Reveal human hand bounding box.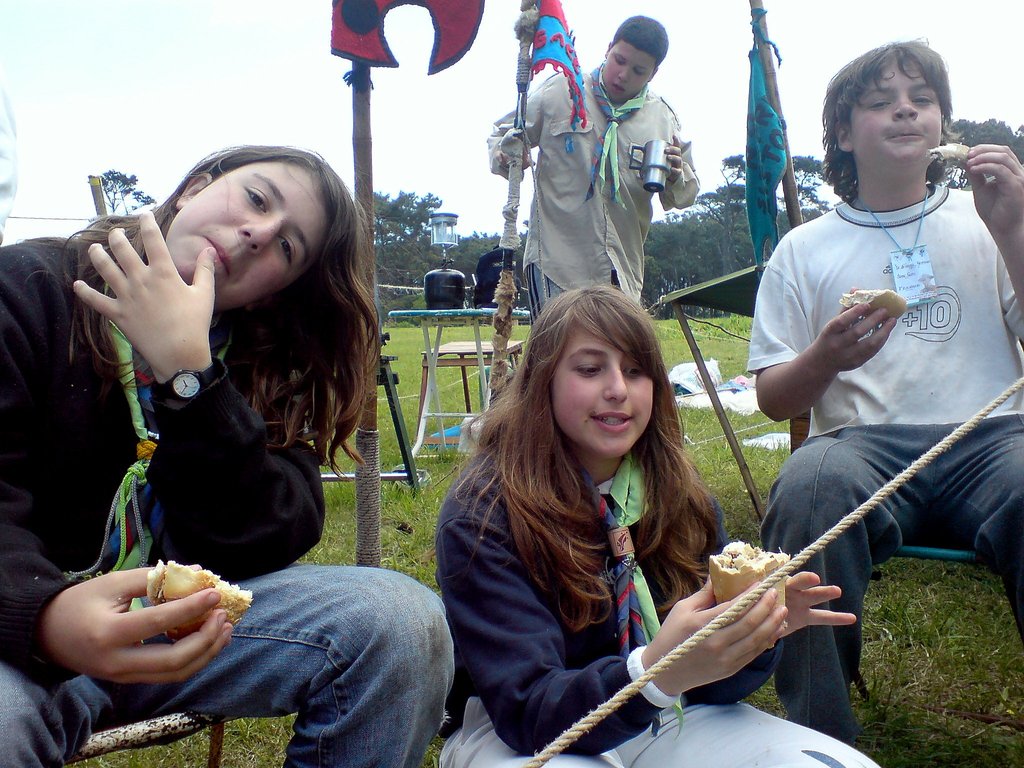
Revealed: detection(959, 145, 1023, 239).
